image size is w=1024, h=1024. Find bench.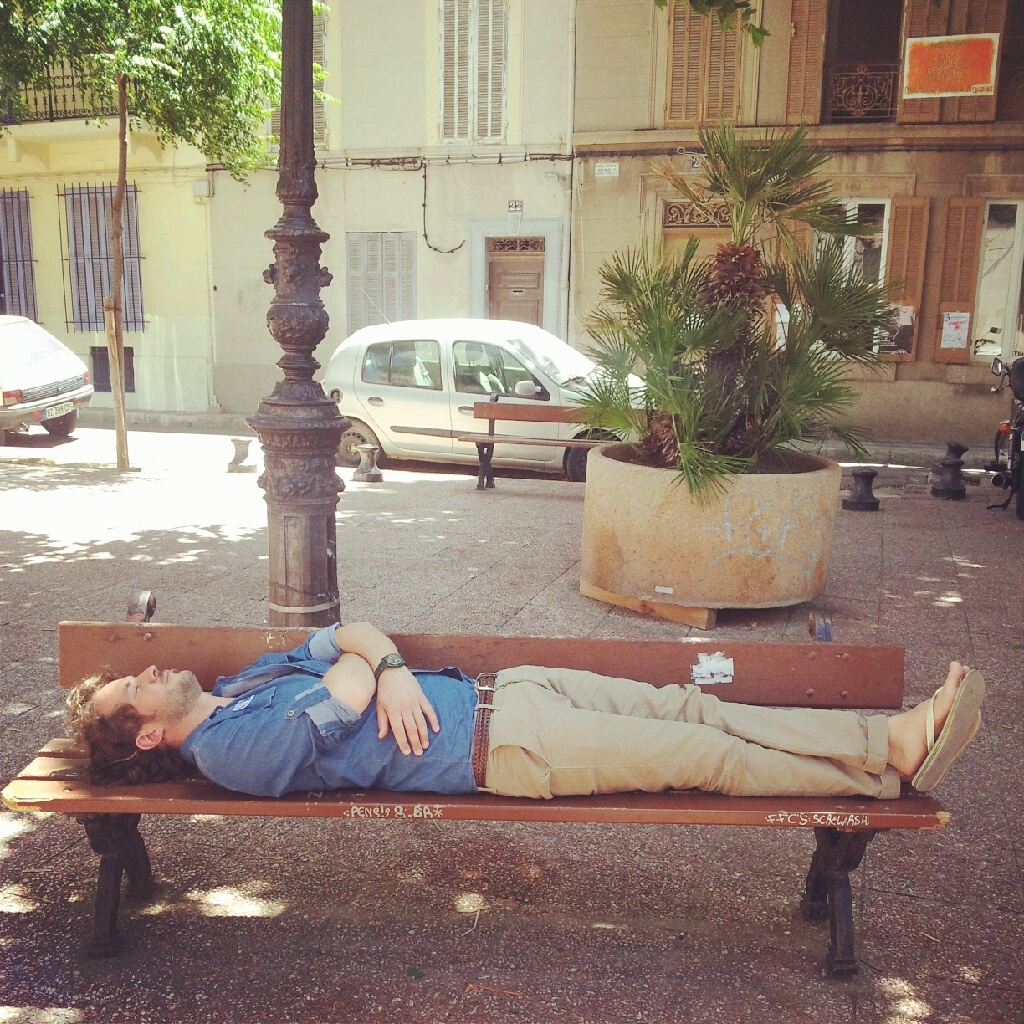
[x1=449, y1=391, x2=667, y2=490].
